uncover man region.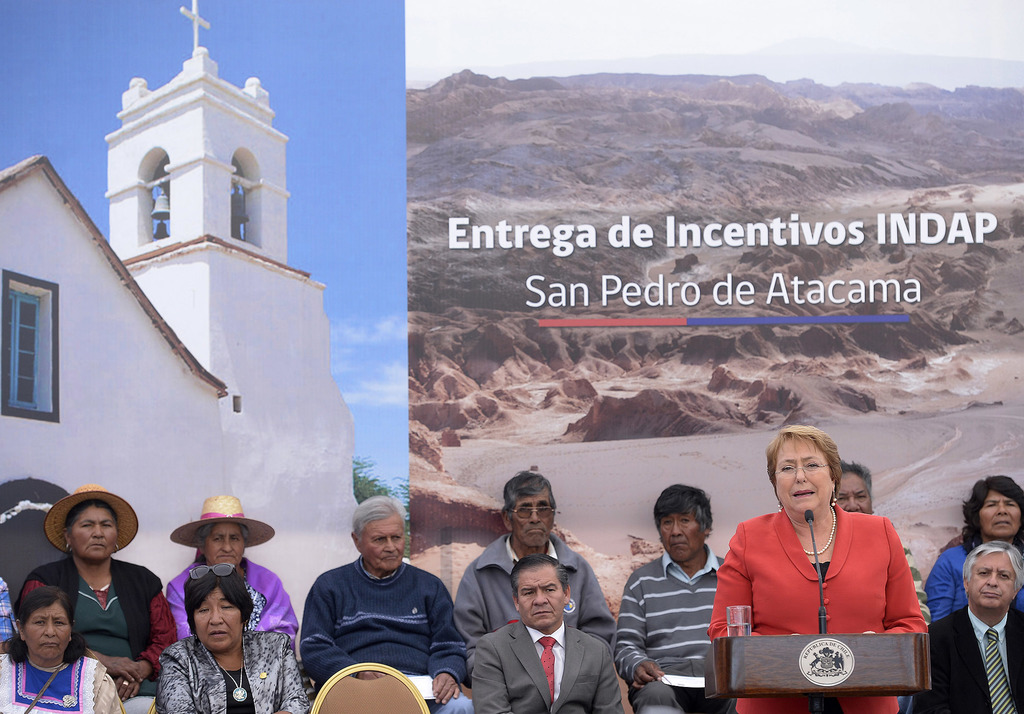
Uncovered: detection(276, 506, 458, 704).
